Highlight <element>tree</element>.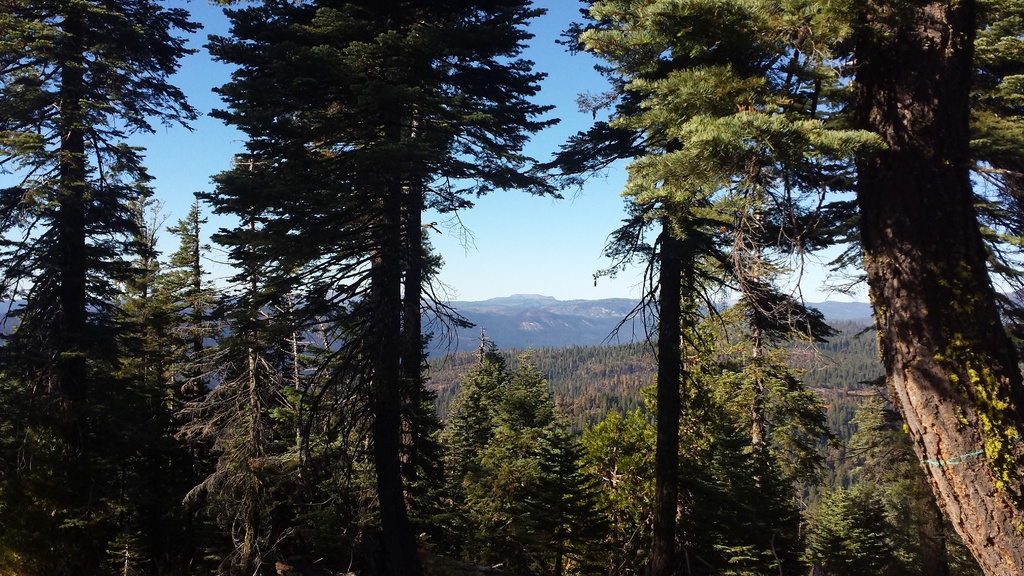
Highlighted region: (x1=831, y1=0, x2=1023, y2=575).
